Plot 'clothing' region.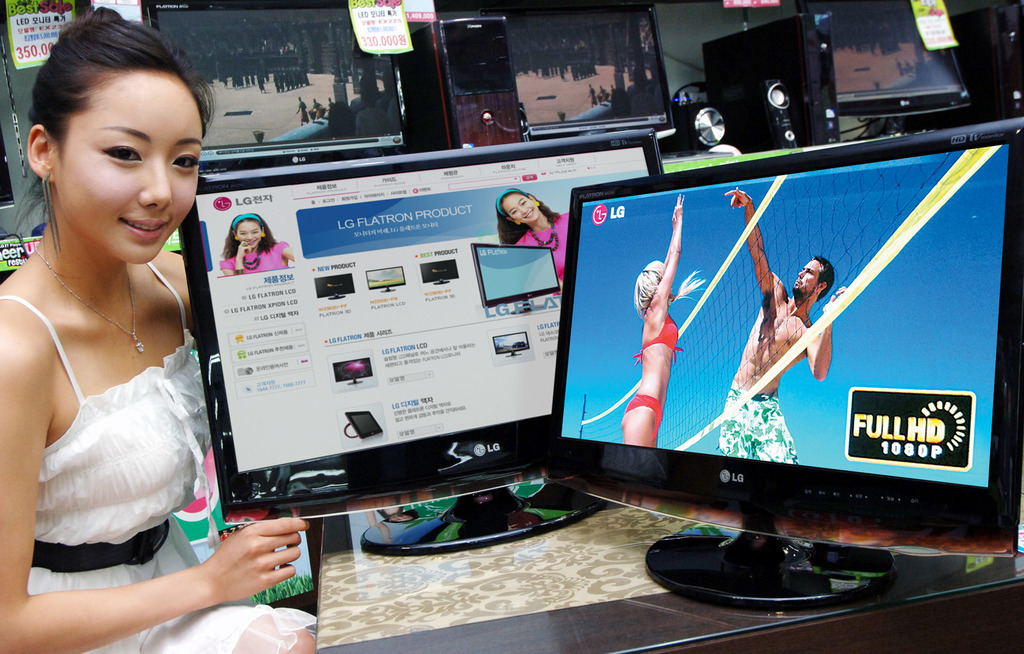
Plotted at [x1=513, y1=212, x2=573, y2=294].
